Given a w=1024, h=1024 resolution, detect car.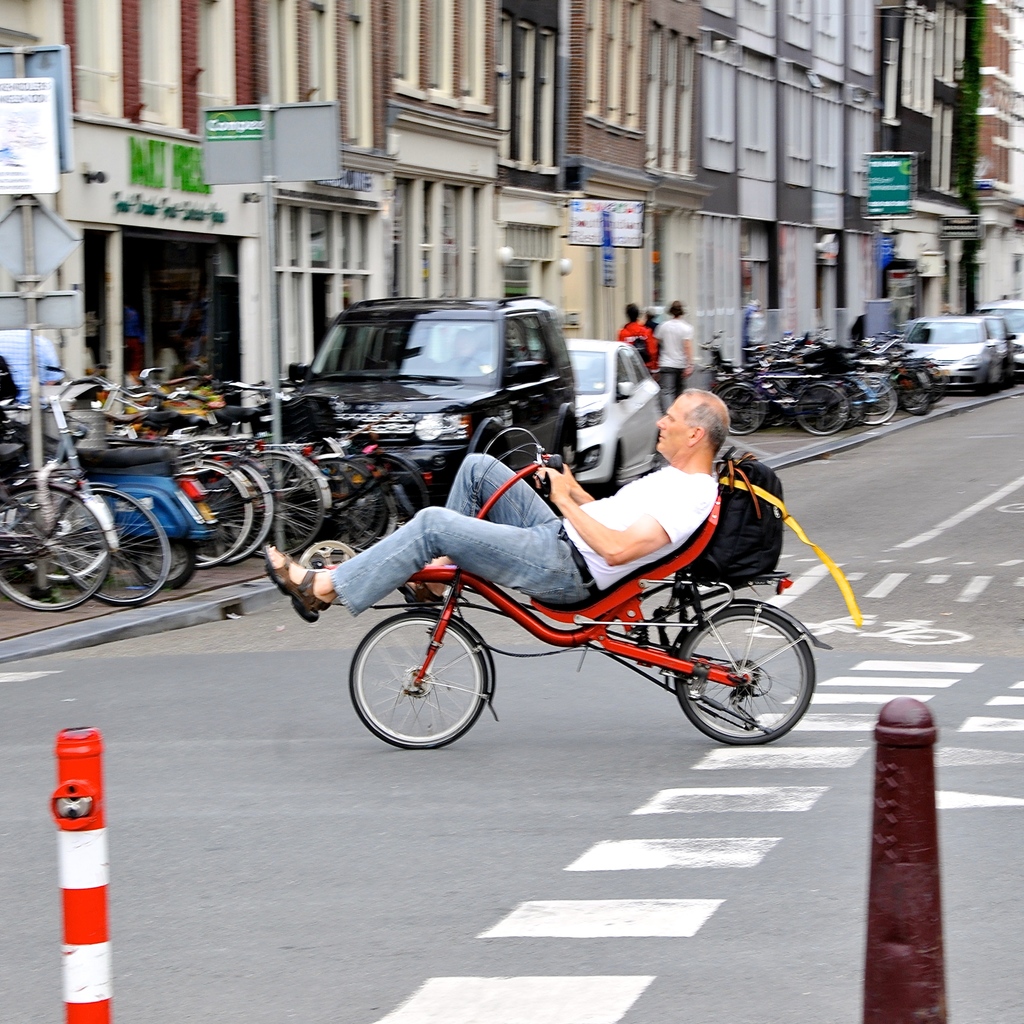
<box>561,331,678,484</box>.
